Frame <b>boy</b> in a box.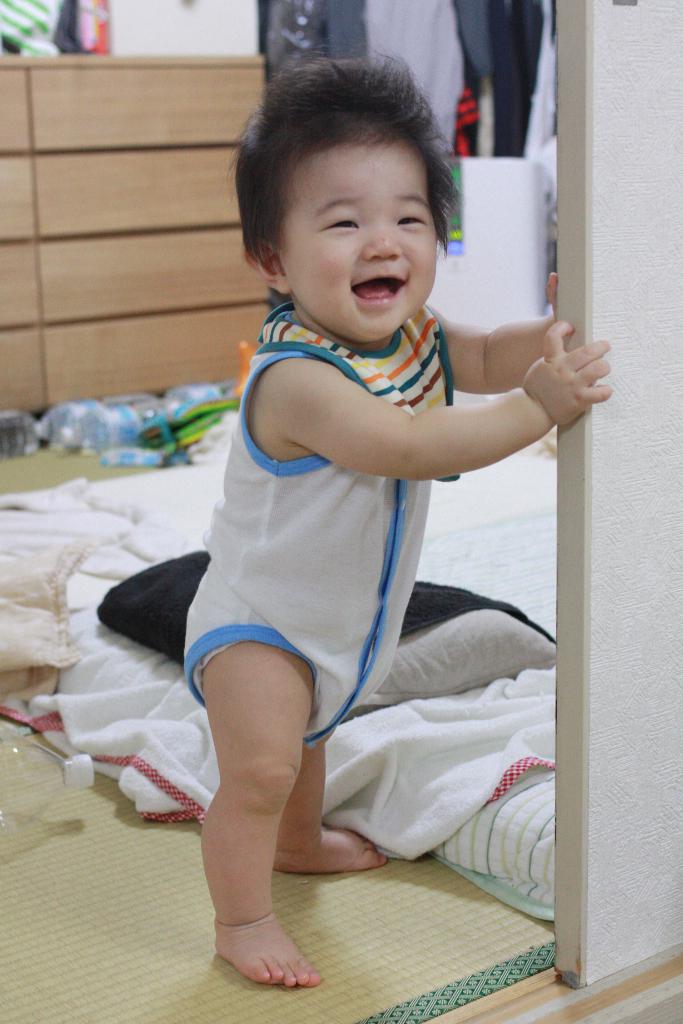
[144,85,586,999].
